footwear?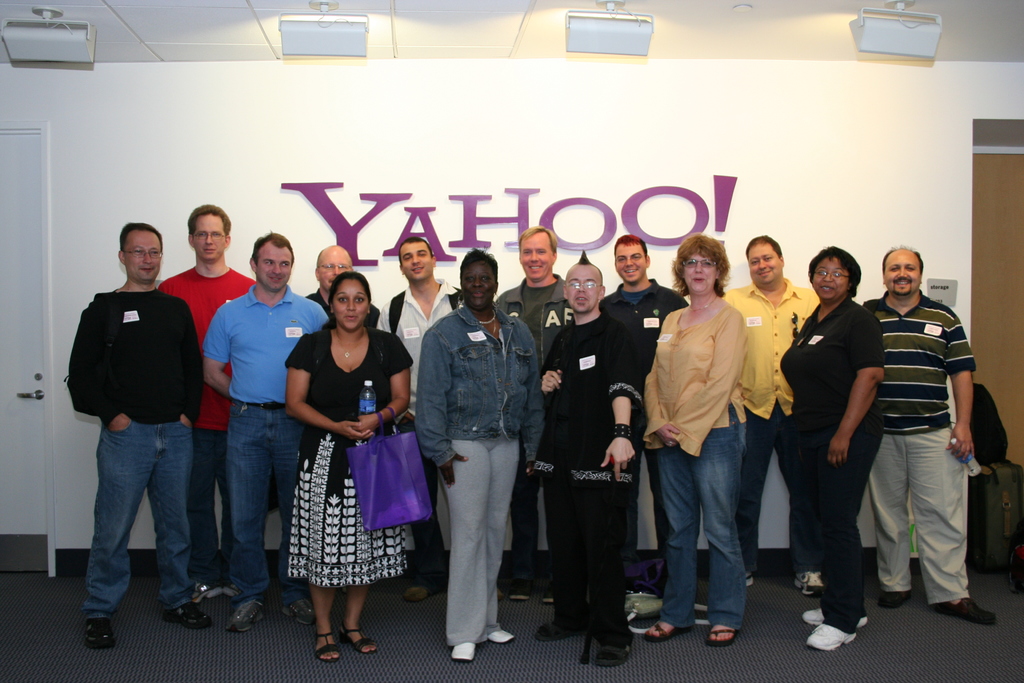
(932, 596, 998, 626)
